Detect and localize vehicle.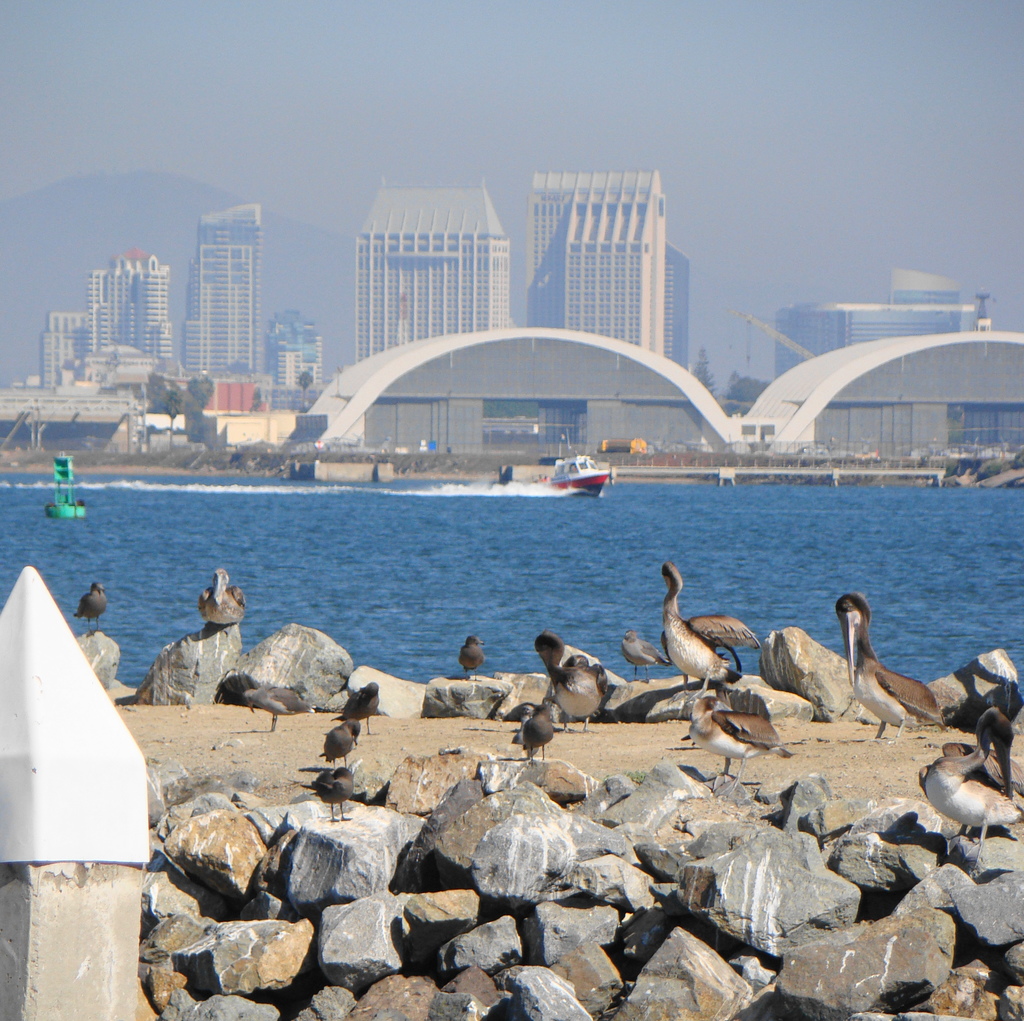
Localized at {"left": 45, "top": 458, "right": 88, "bottom": 524}.
